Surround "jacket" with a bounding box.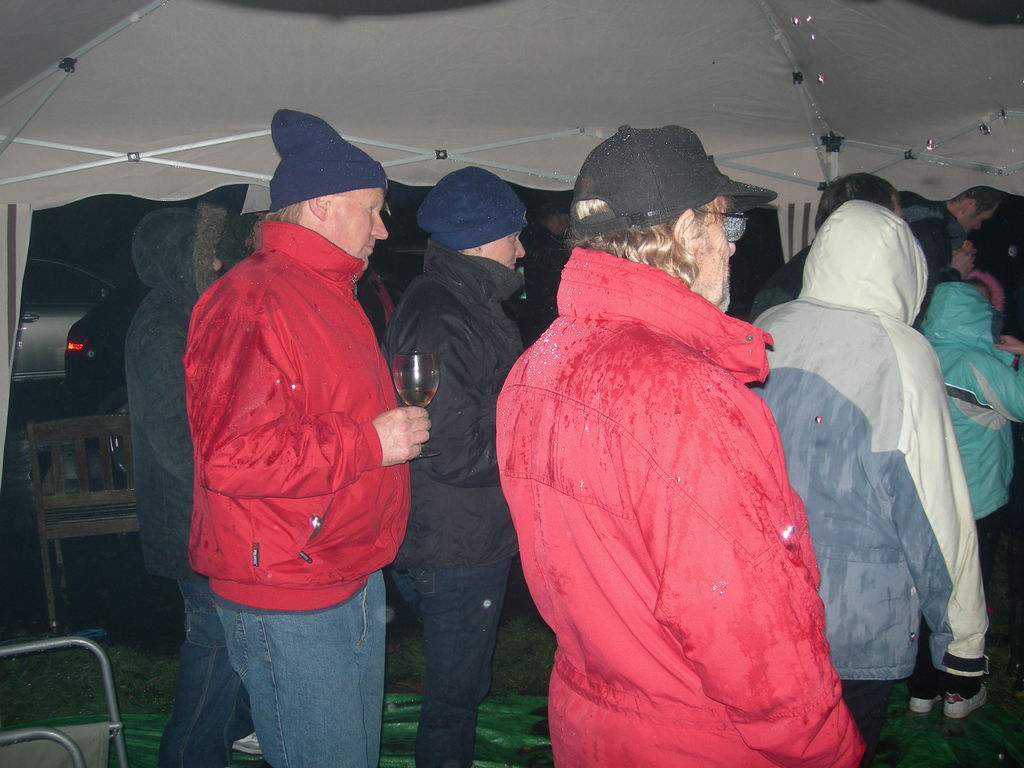
[916, 282, 1023, 518].
